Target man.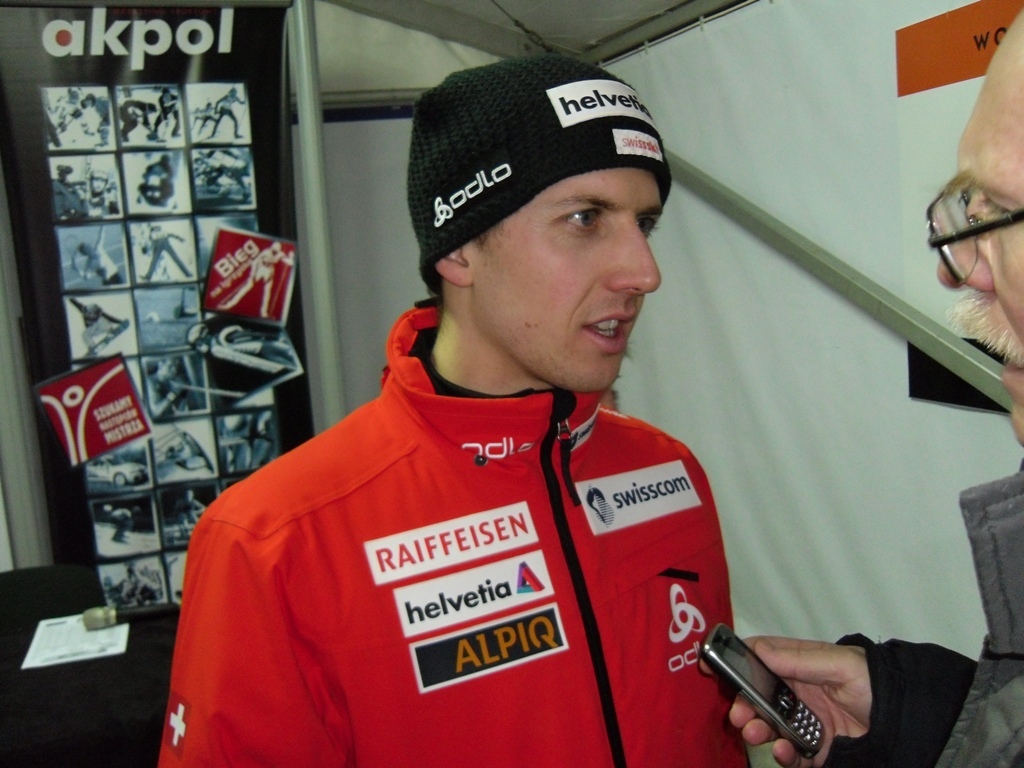
Target region: x1=697, y1=2, x2=1023, y2=767.
